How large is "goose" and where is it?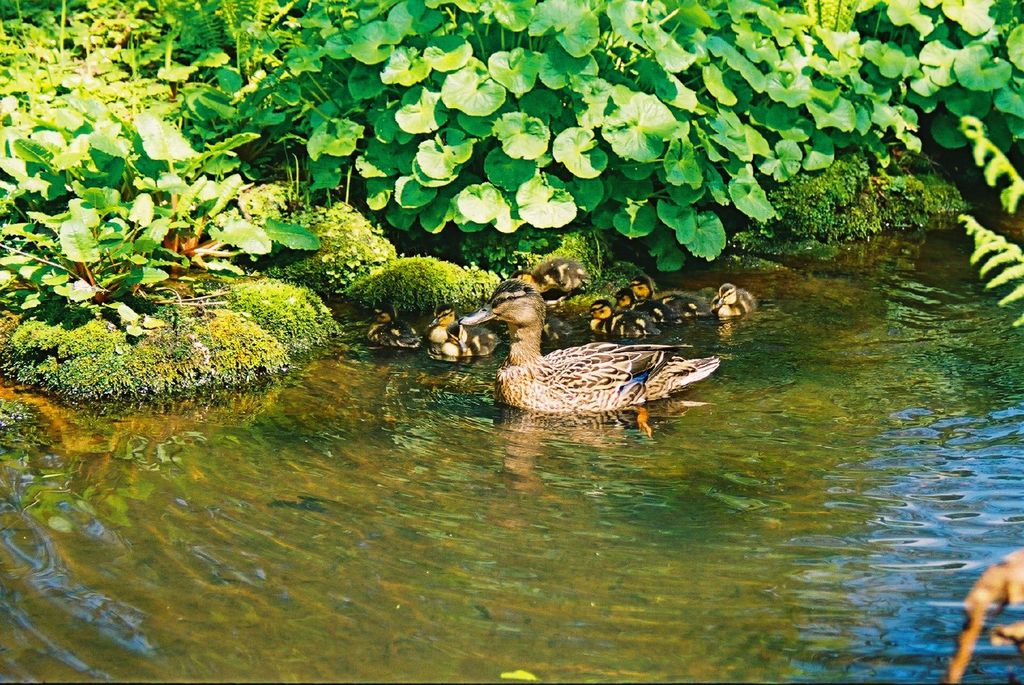
Bounding box: Rect(369, 261, 749, 416).
